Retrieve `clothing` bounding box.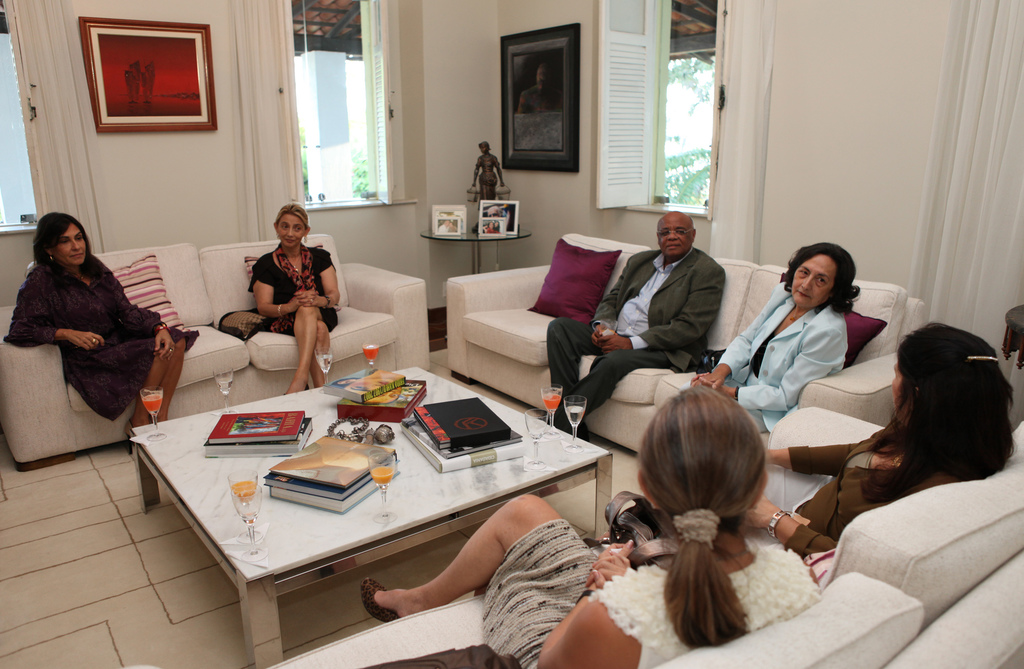
Bounding box: {"x1": 249, "y1": 238, "x2": 344, "y2": 342}.
